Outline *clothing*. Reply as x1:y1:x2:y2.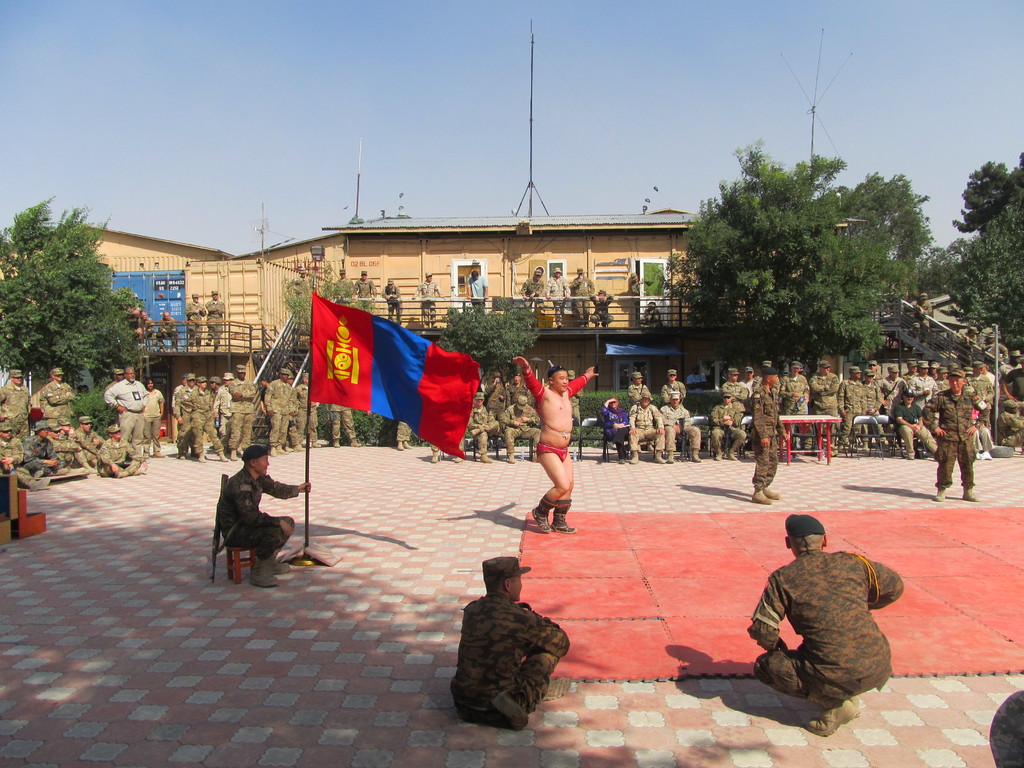
544:278:572:318.
